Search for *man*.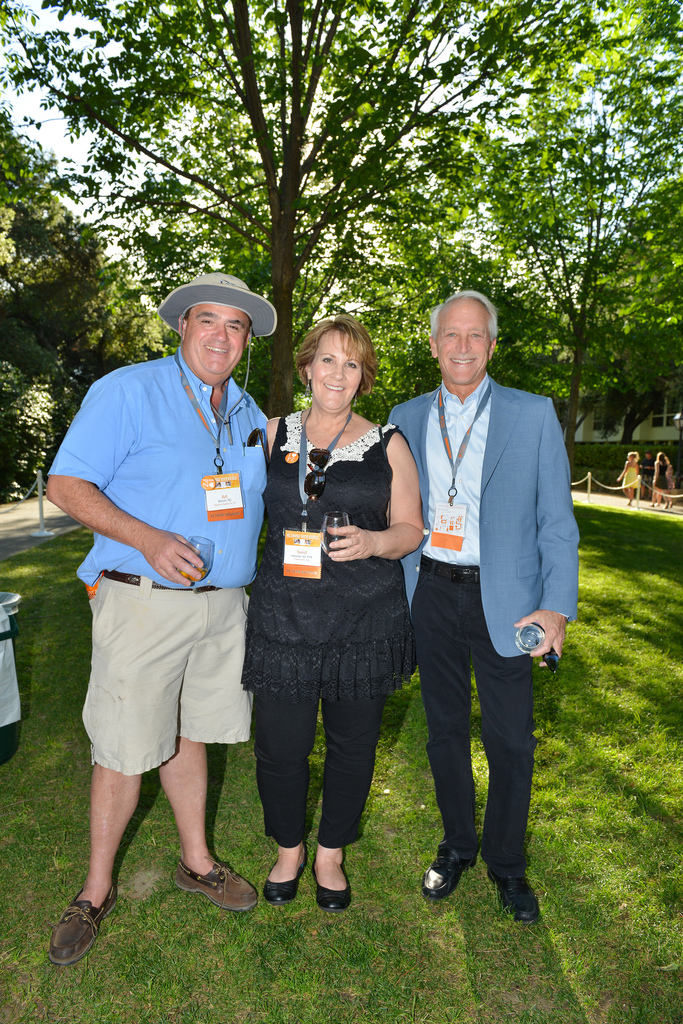
Found at bbox=[387, 289, 581, 922].
